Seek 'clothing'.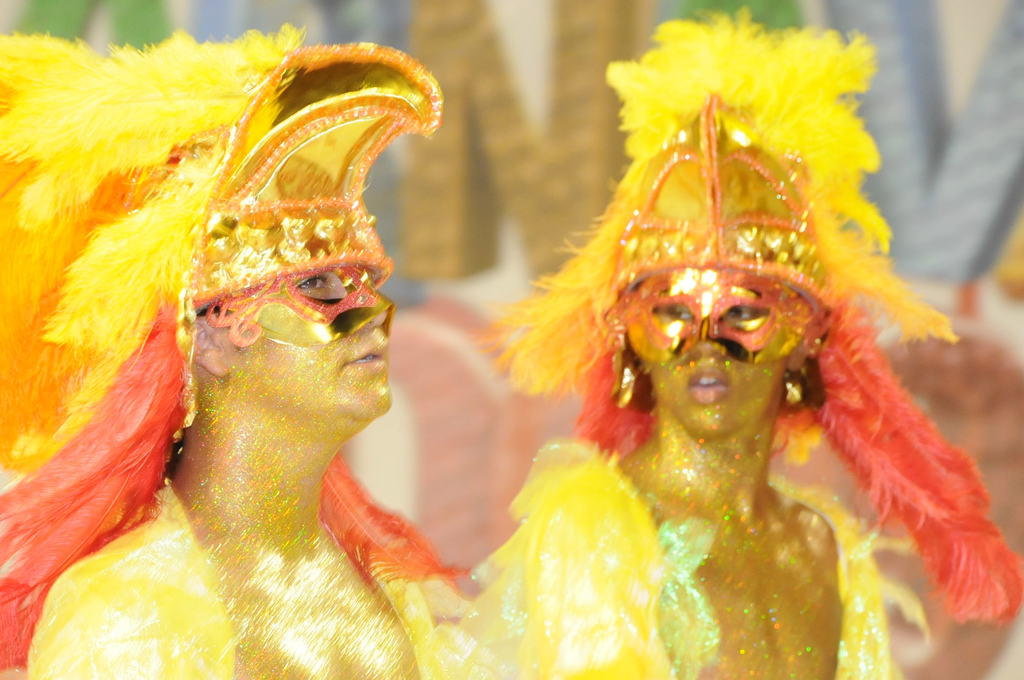
bbox=[456, 435, 933, 679].
